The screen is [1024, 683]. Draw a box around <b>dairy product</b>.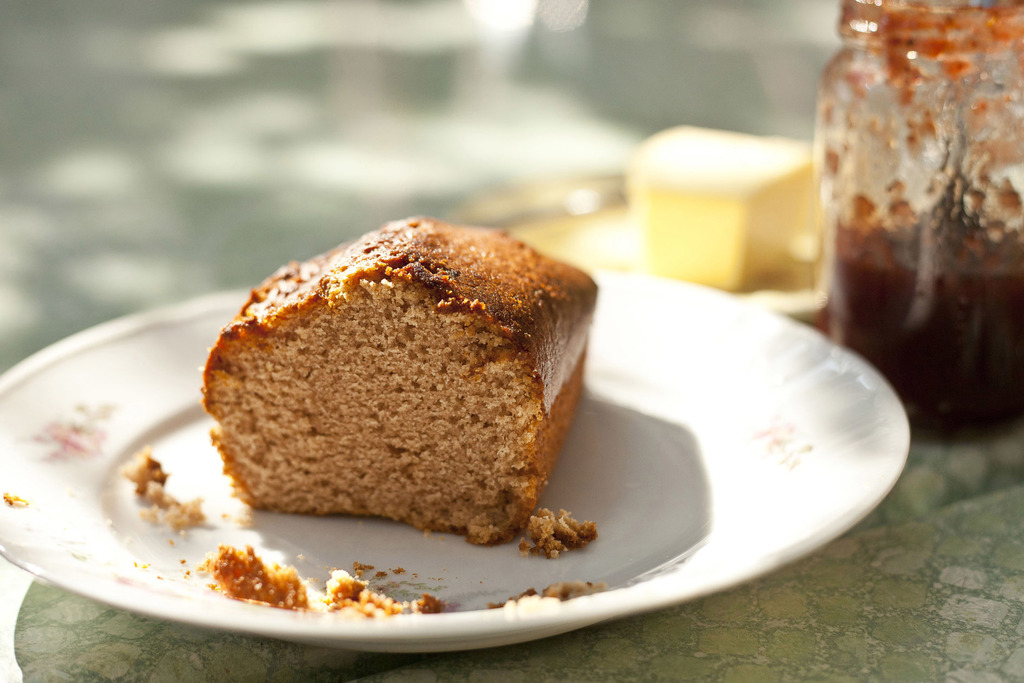
l=623, t=124, r=813, b=288.
